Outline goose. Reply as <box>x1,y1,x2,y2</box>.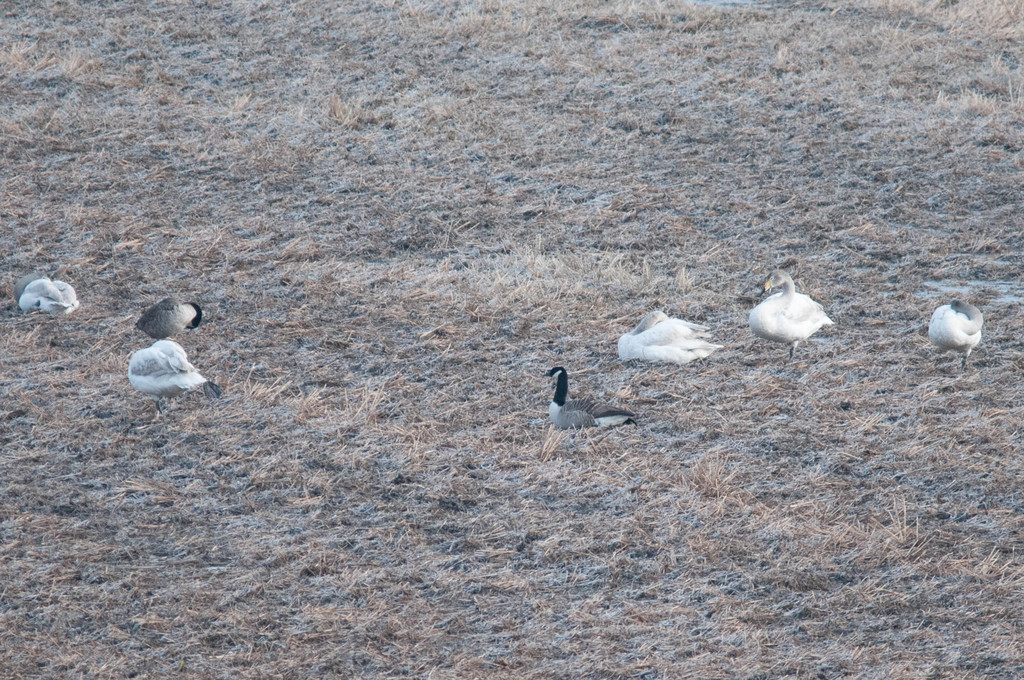
<box>131,298,204,339</box>.
